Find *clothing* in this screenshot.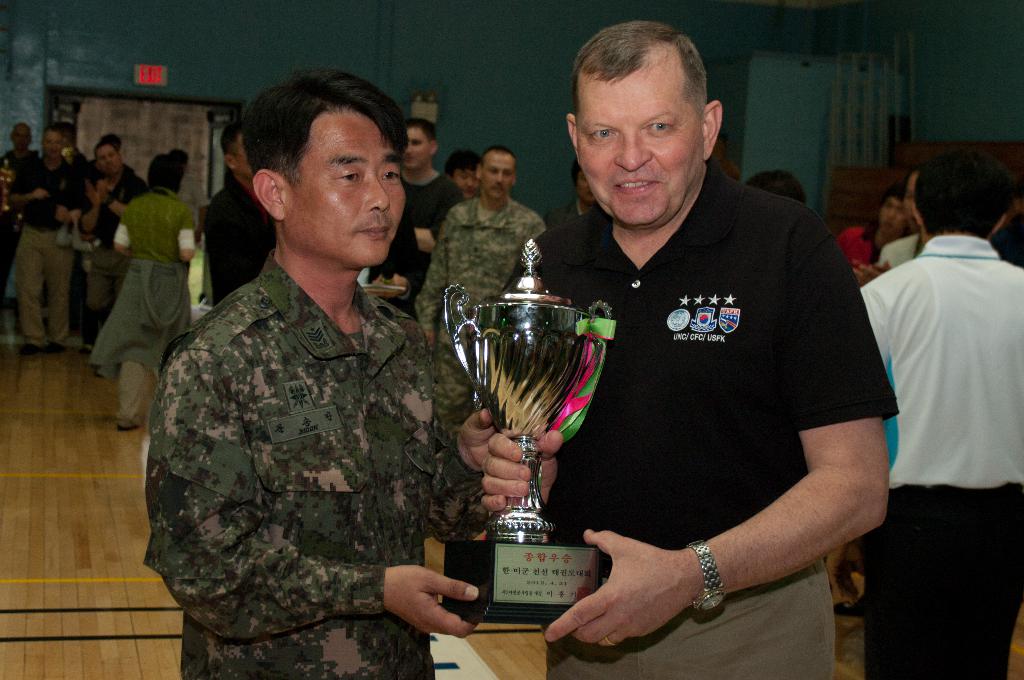
The bounding box for *clothing* is Rect(830, 224, 891, 282).
